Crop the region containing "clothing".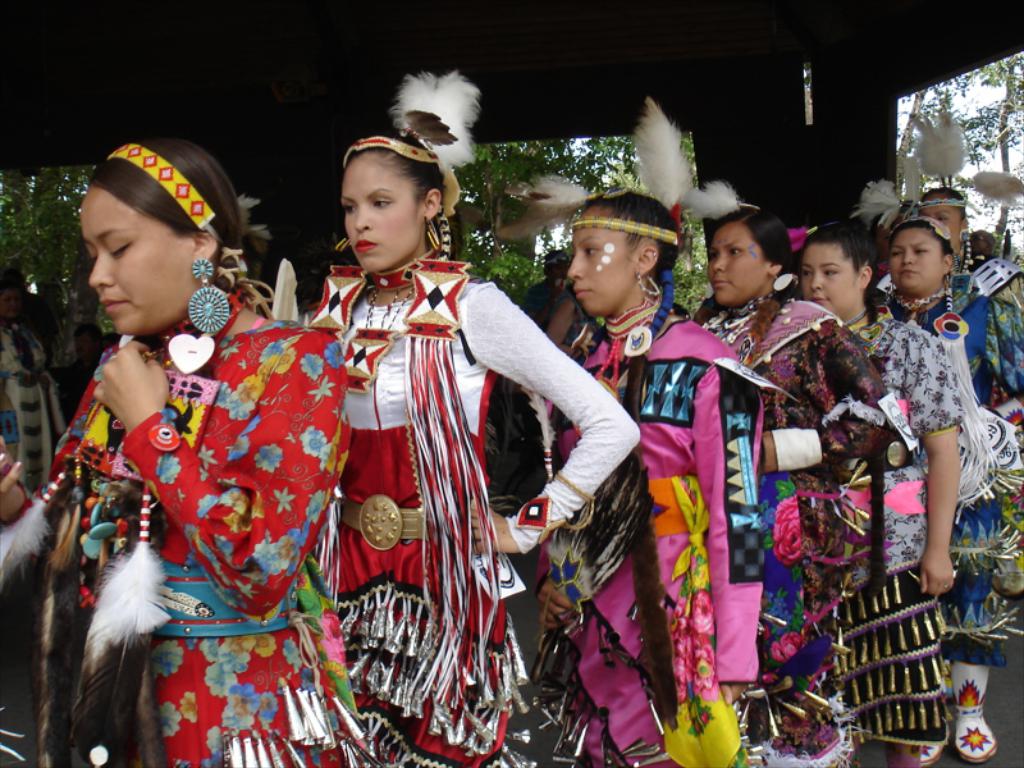
Crop region: l=305, t=248, r=641, b=767.
